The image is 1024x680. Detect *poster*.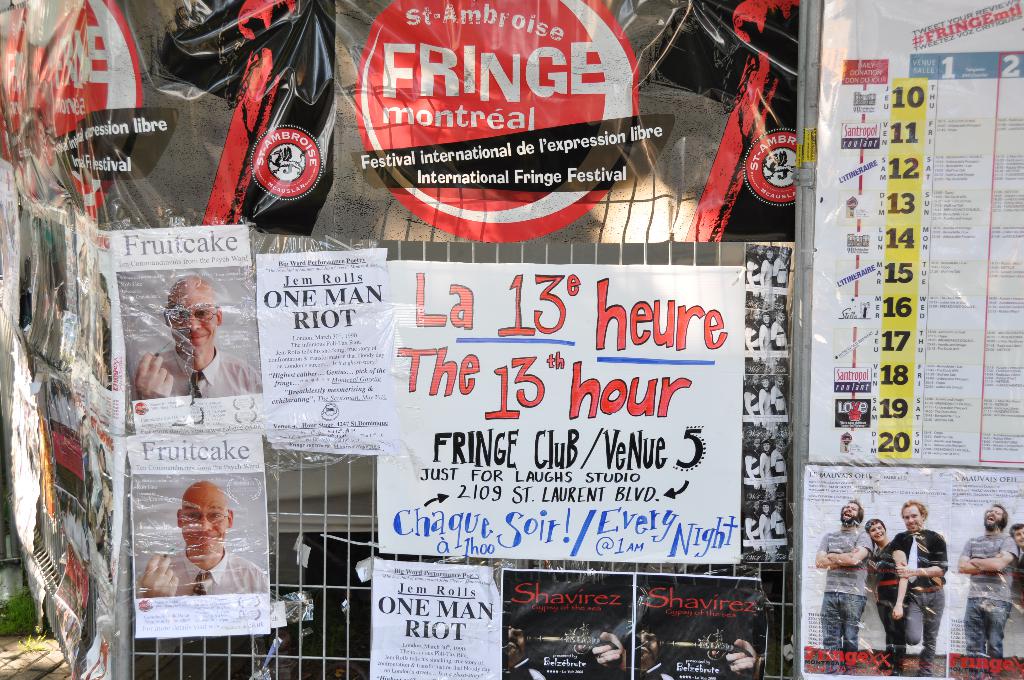
Detection: 369 556 499 679.
